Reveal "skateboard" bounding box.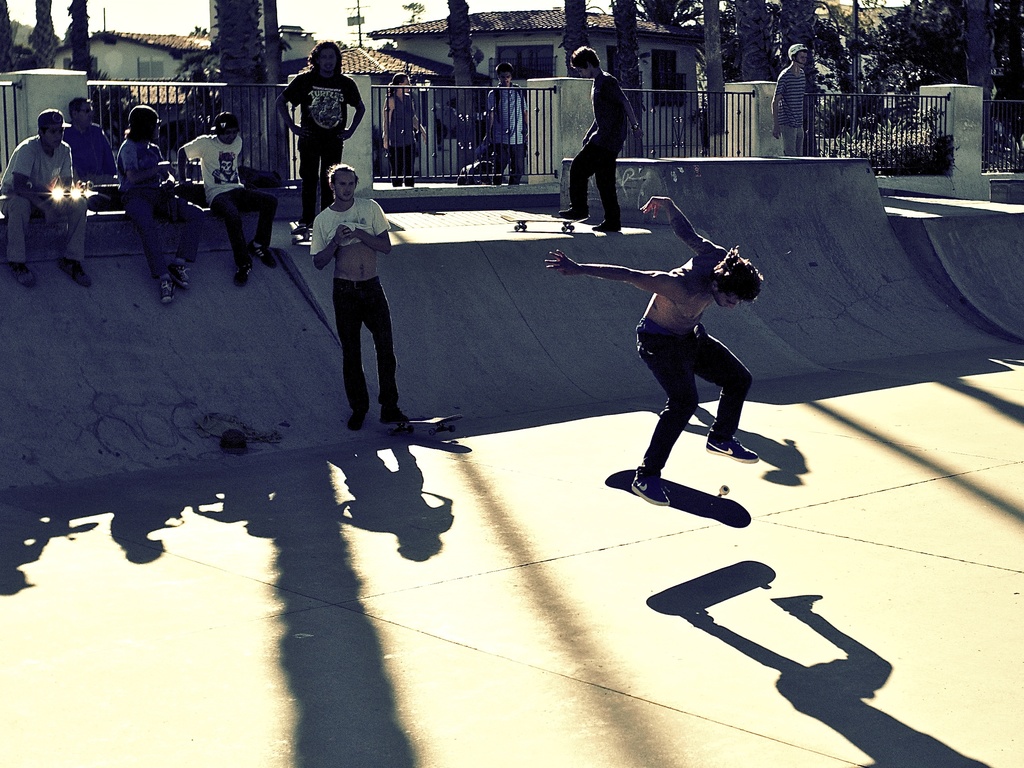
Revealed: (397, 410, 465, 428).
